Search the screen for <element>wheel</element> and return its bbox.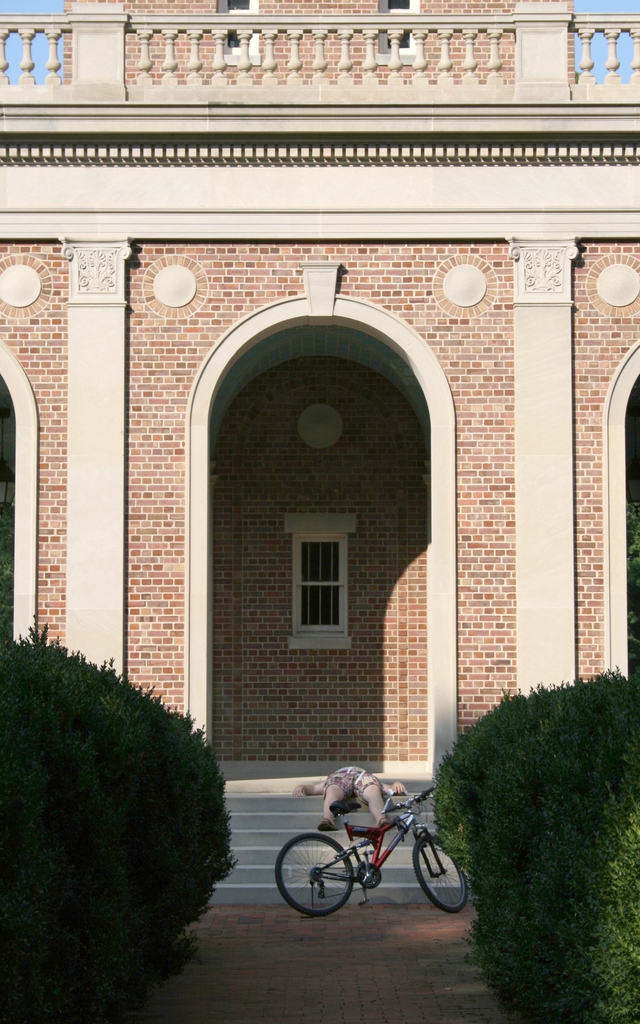
Found: crop(286, 833, 360, 911).
